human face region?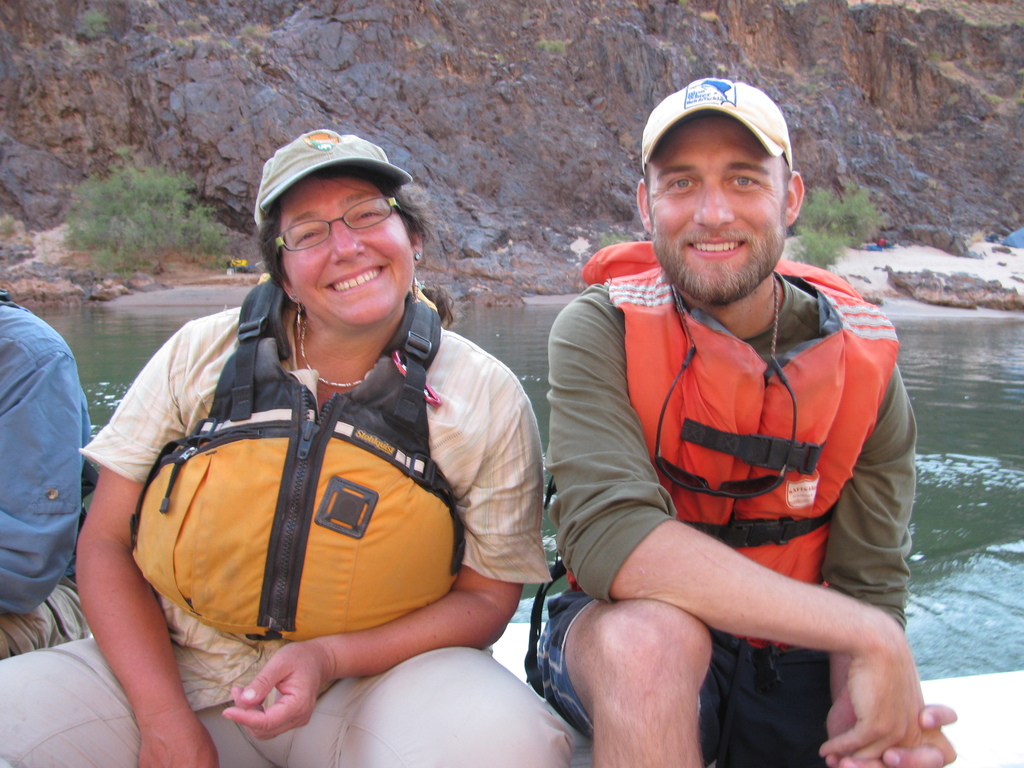
box=[648, 114, 786, 283]
